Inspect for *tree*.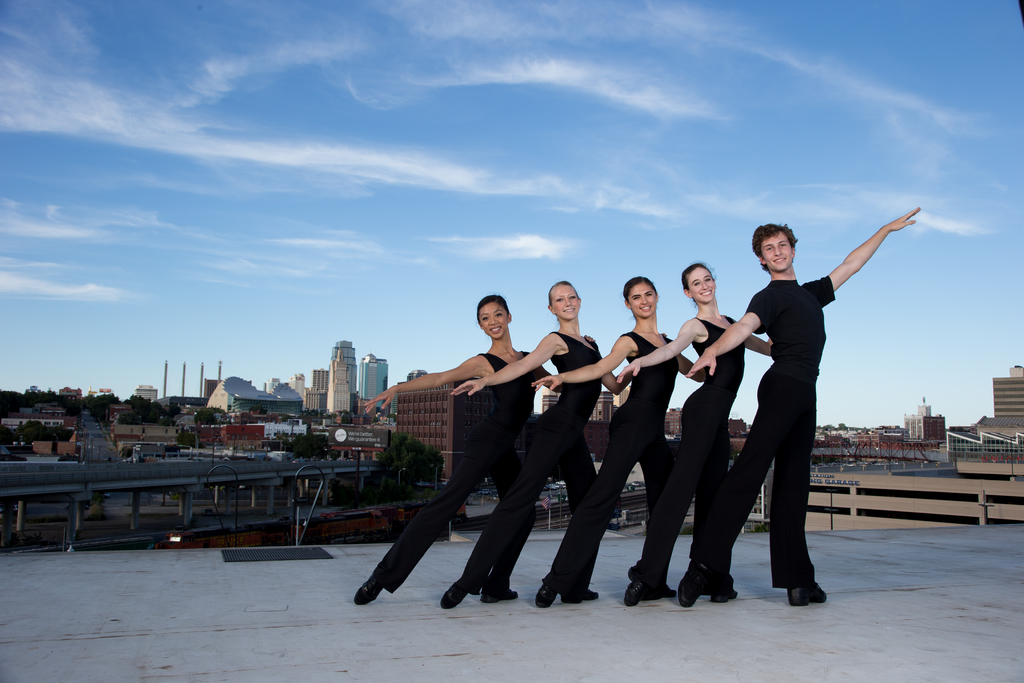
Inspection: [x1=85, y1=390, x2=122, y2=423].
